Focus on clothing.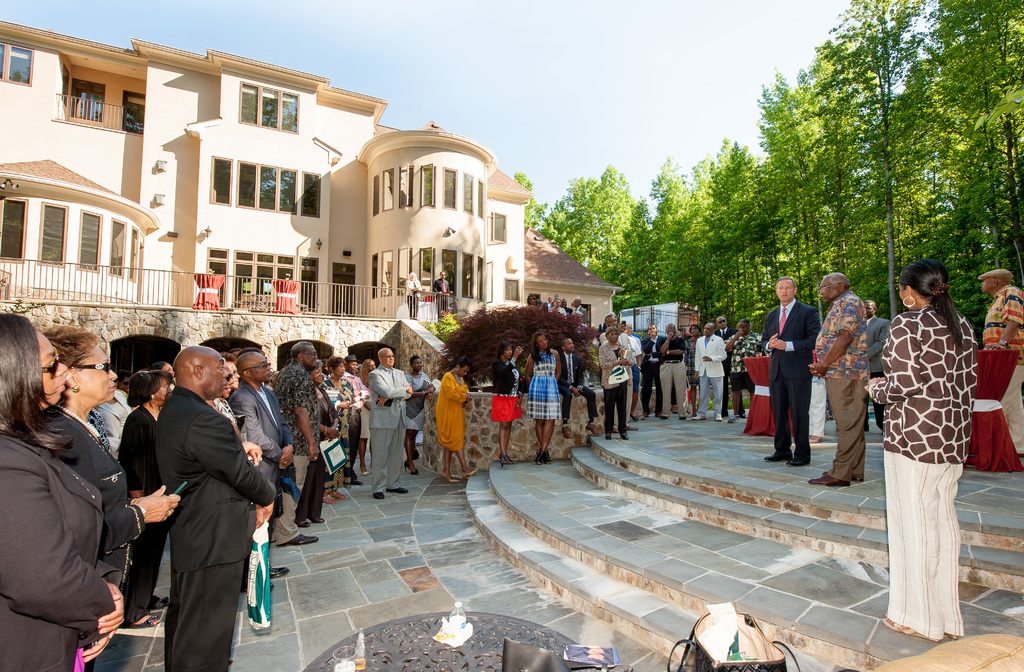
Focused at (561,354,598,418).
